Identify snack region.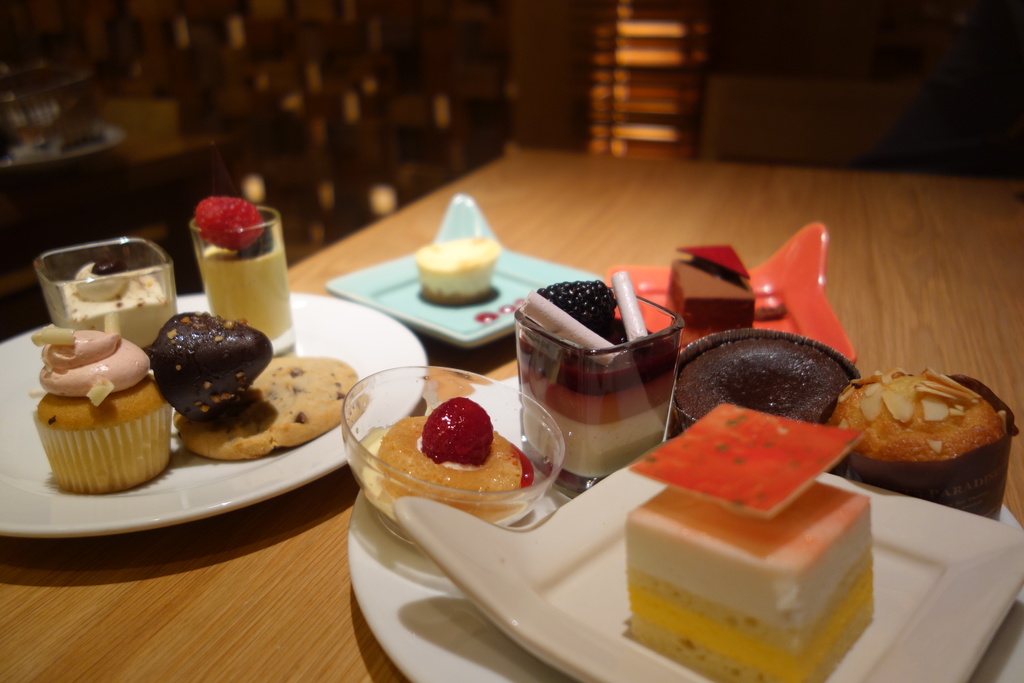
Region: l=358, t=391, r=534, b=543.
